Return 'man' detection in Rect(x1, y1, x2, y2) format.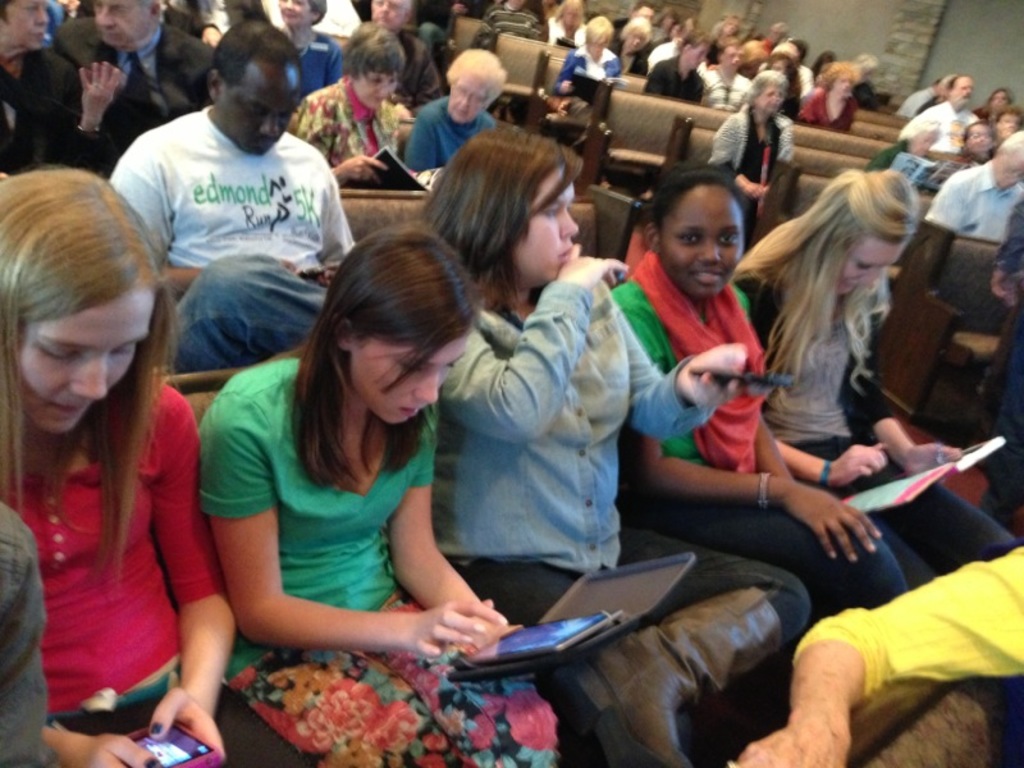
Rect(552, 0, 593, 54).
